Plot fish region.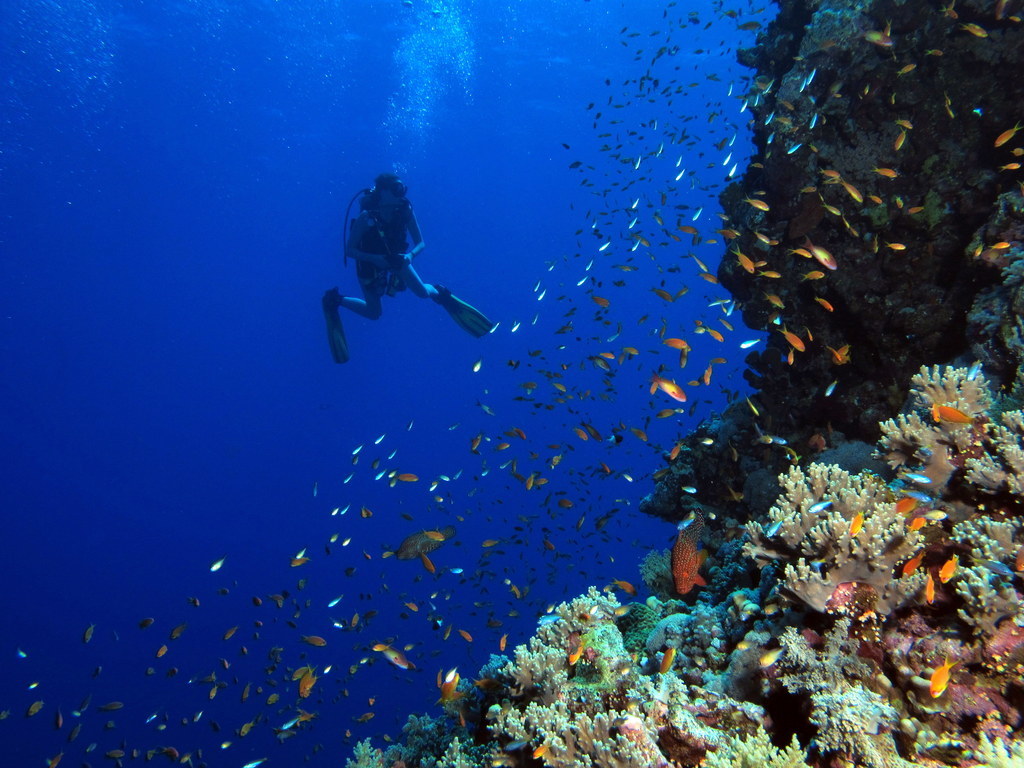
Plotted at l=653, t=647, r=673, b=683.
